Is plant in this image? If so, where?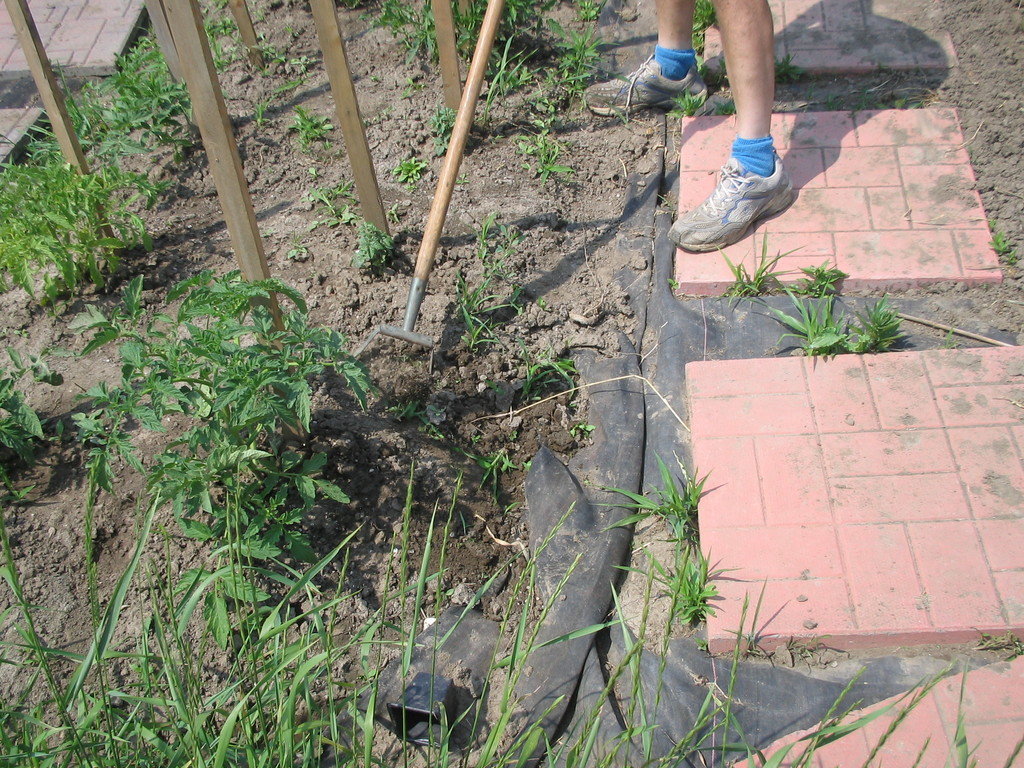
Yes, at crop(691, 2, 727, 43).
